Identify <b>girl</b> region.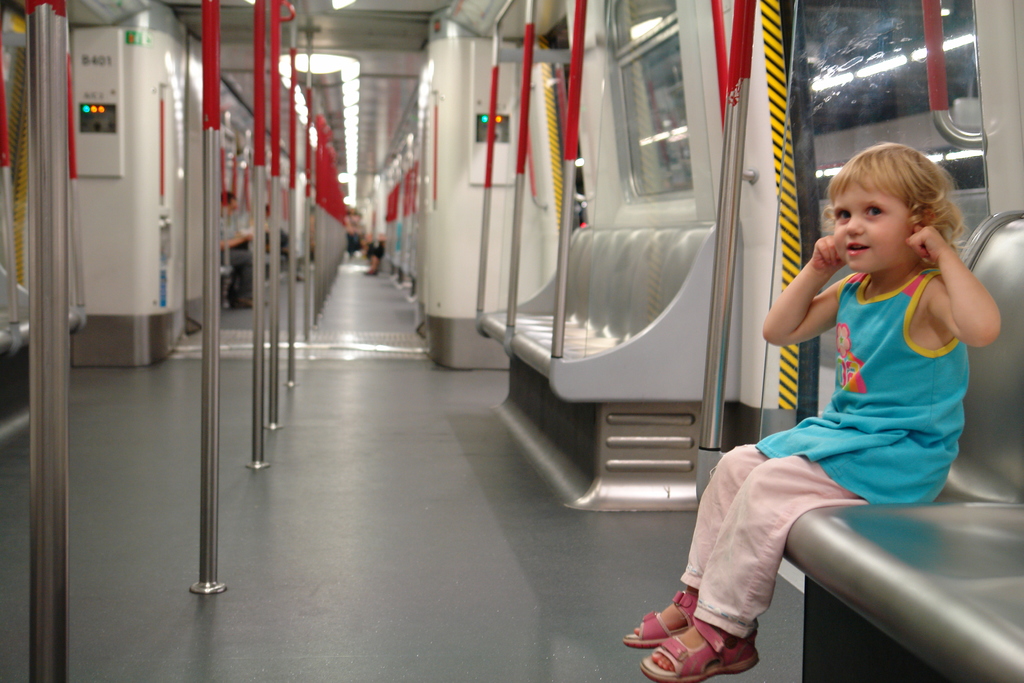
Region: bbox(624, 138, 1001, 679).
